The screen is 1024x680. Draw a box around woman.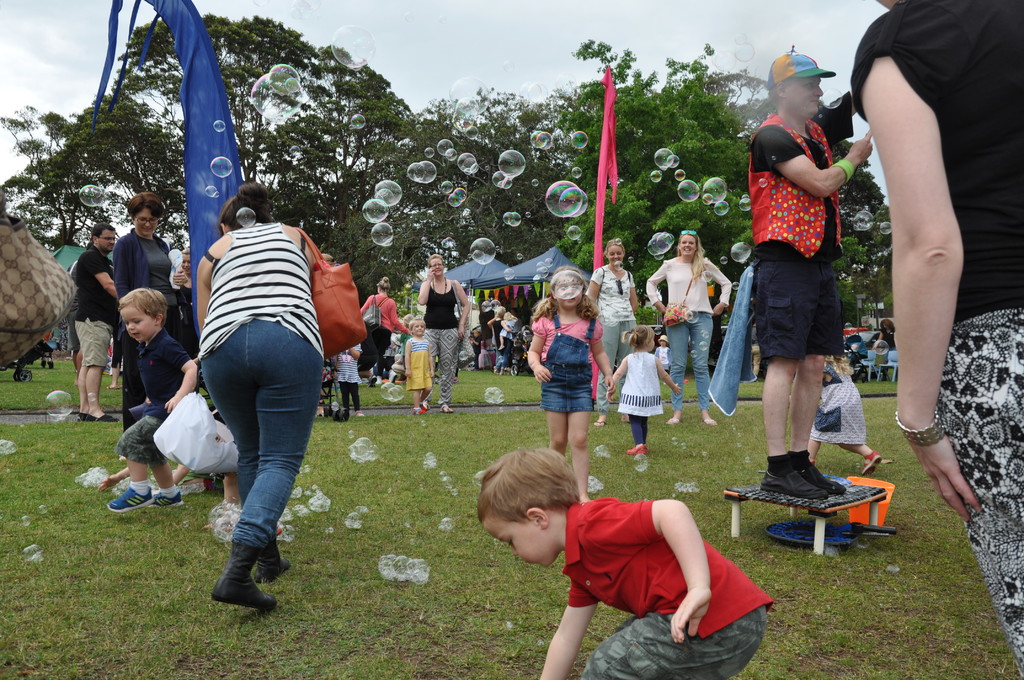
842, 0, 1023, 677.
